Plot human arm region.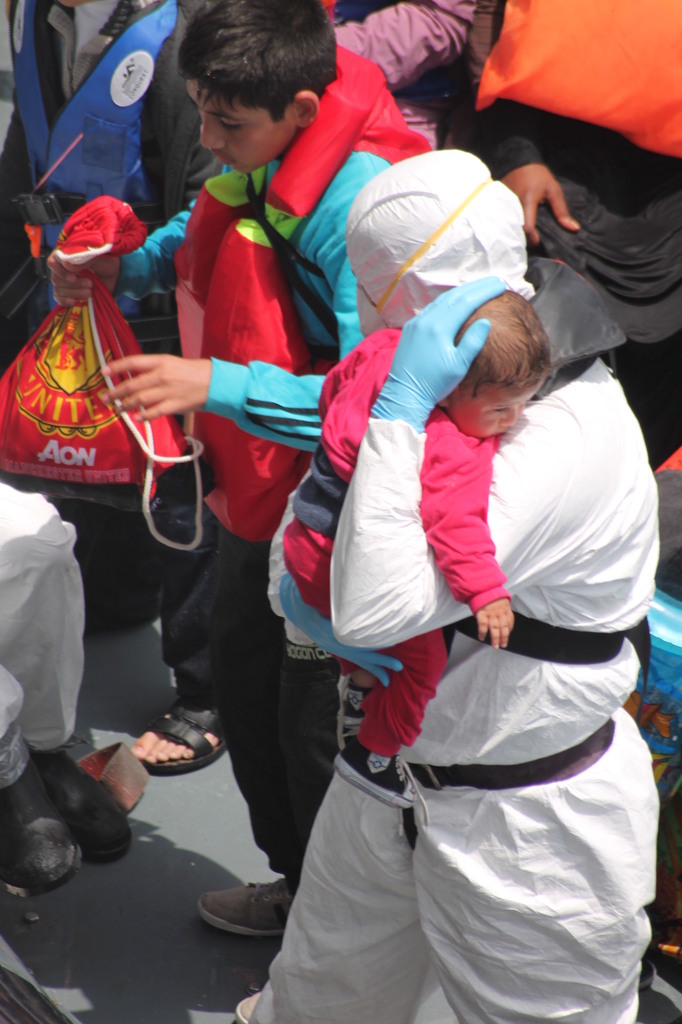
Plotted at [left=267, top=471, right=405, bottom=687].
